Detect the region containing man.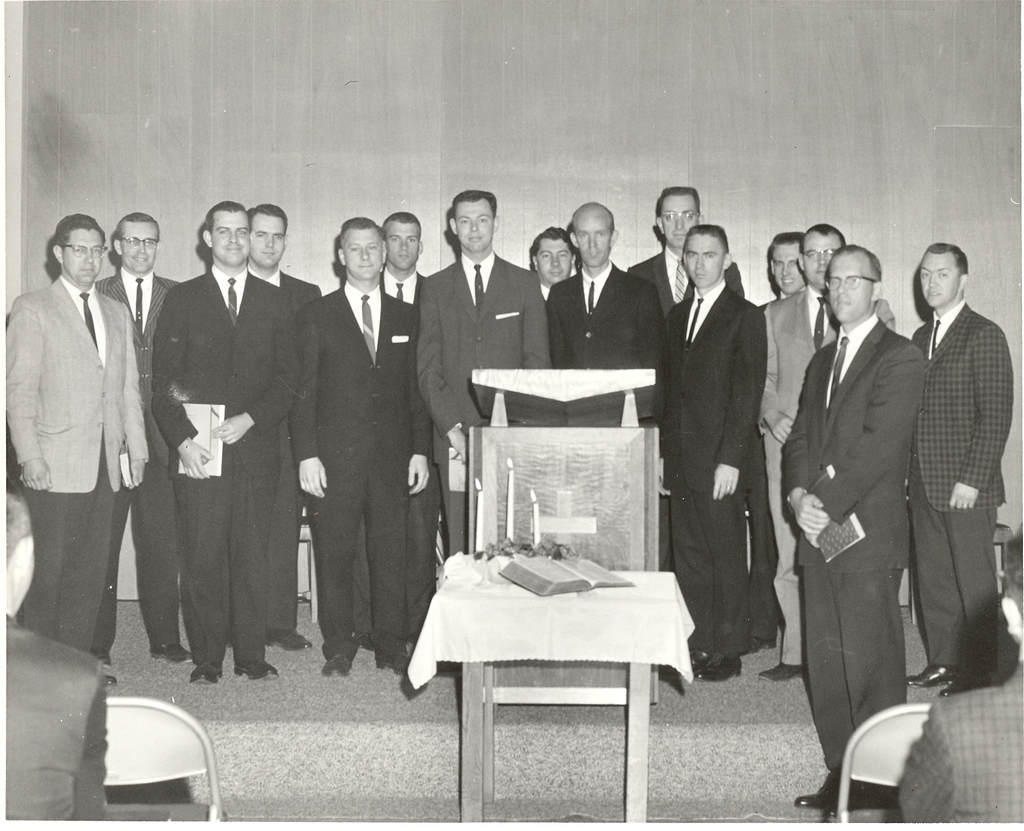
[307,208,422,678].
